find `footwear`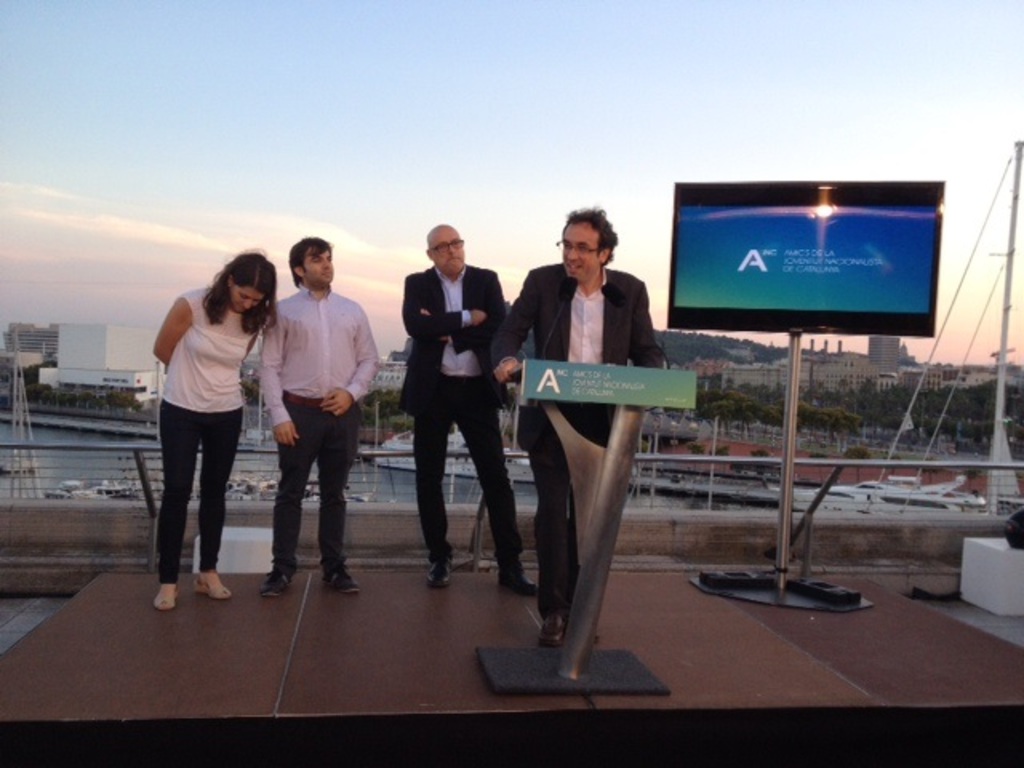
<box>496,566,534,597</box>
